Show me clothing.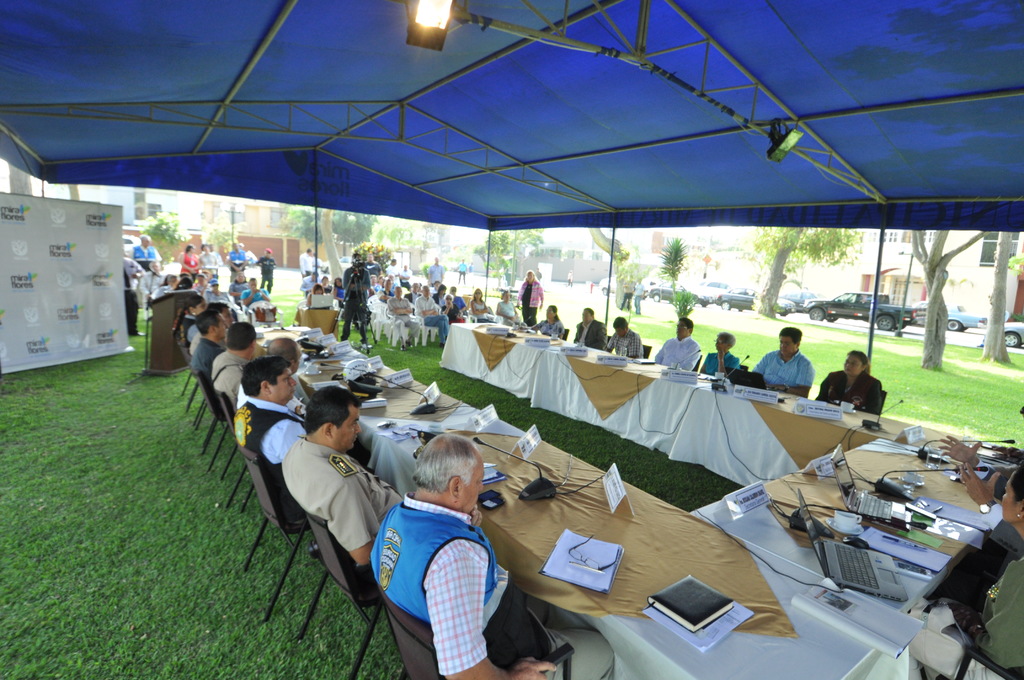
clothing is here: bbox=[445, 301, 461, 321].
